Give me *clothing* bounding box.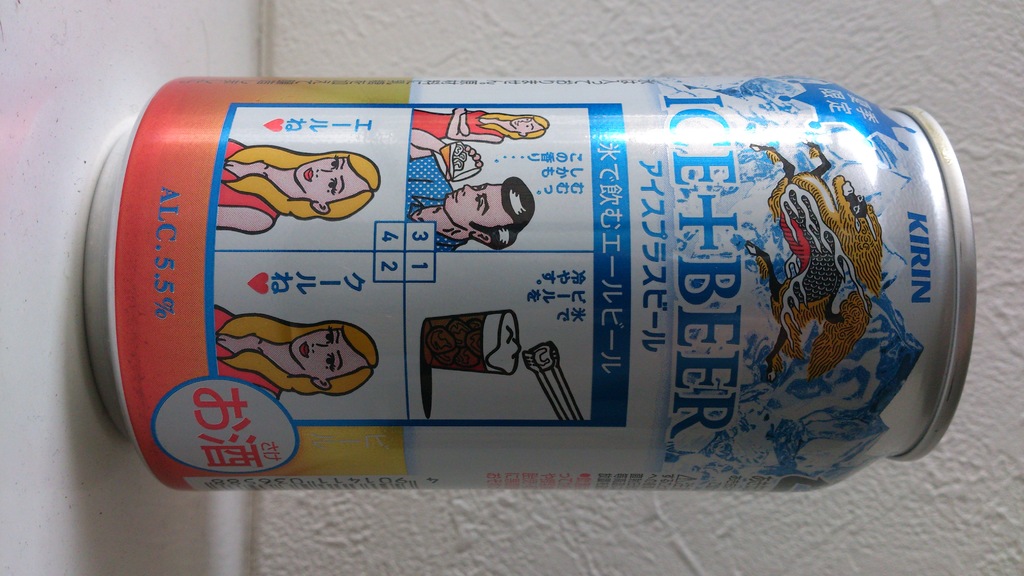
l=415, t=106, r=504, b=137.
